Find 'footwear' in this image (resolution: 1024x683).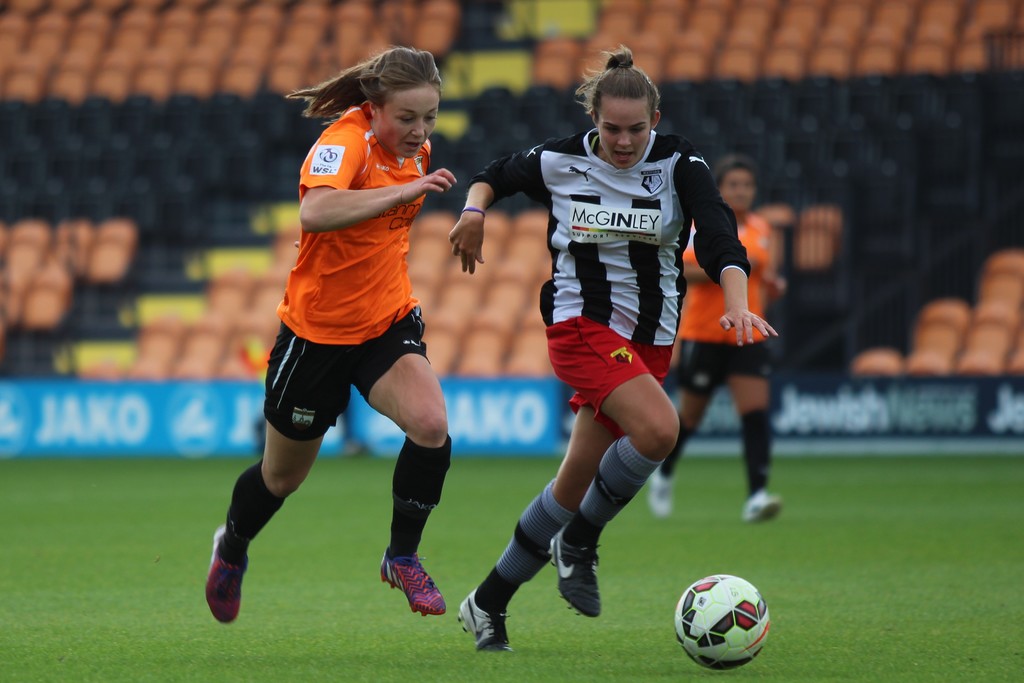
l=741, t=496, r=786, b=520.
